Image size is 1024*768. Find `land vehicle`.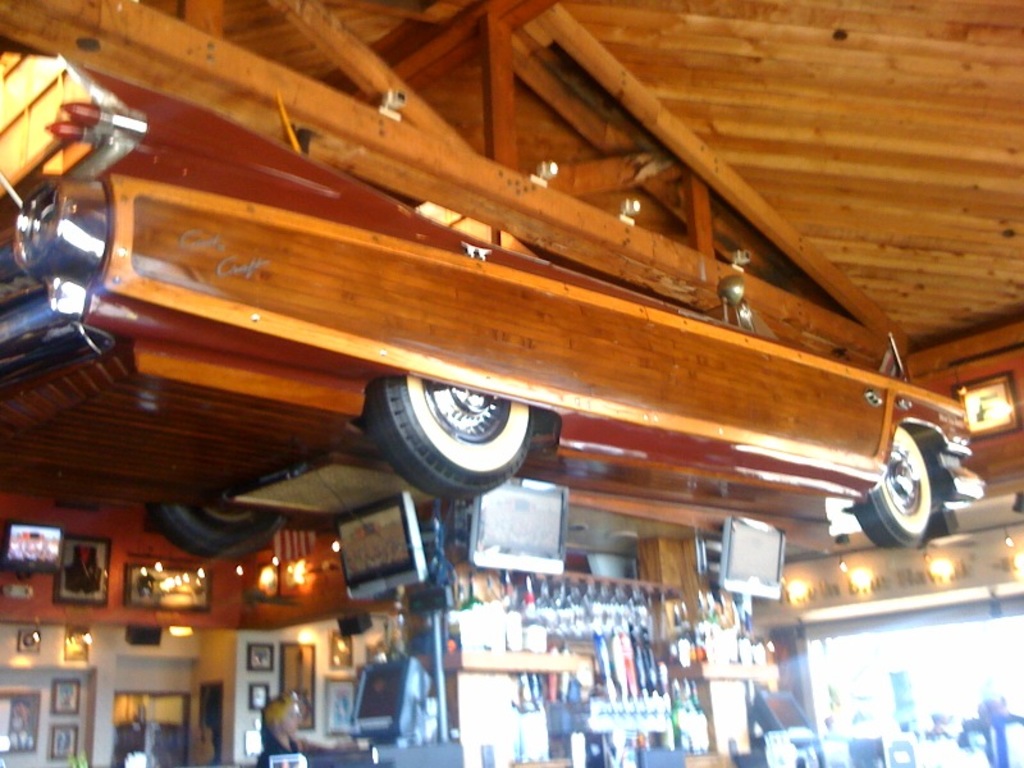
(0,56,950,563).
